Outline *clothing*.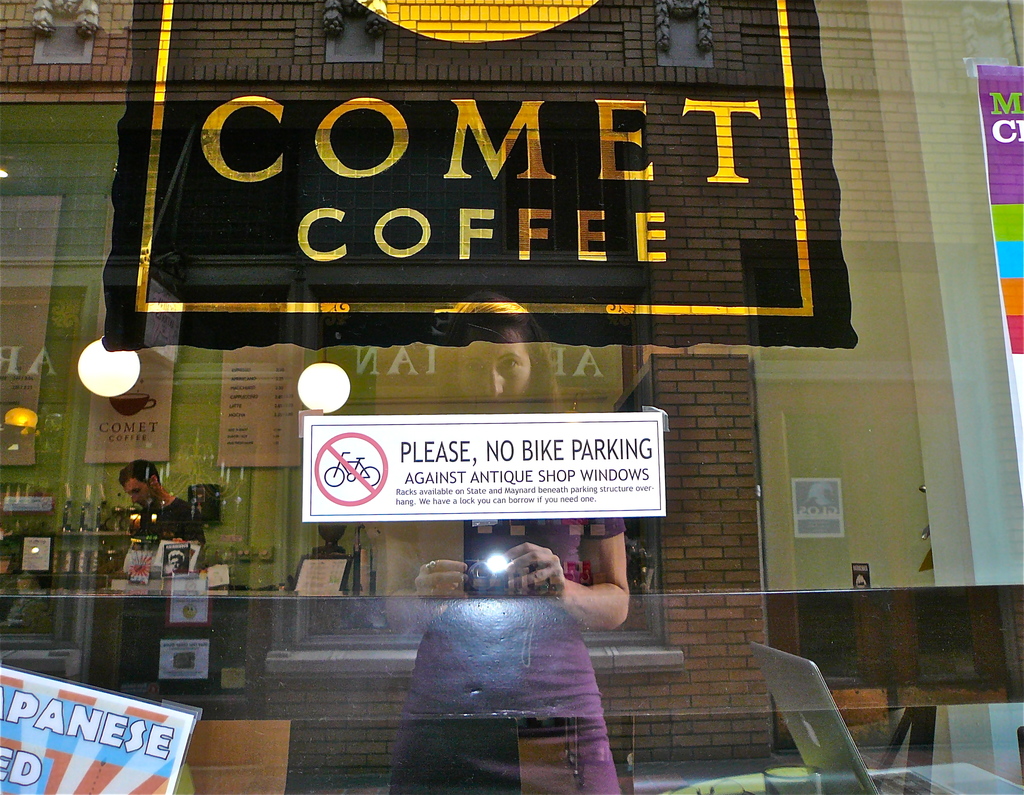
Outline: {"x1": 118, "y1": 504, "x2": 209, "y2": 547}.
